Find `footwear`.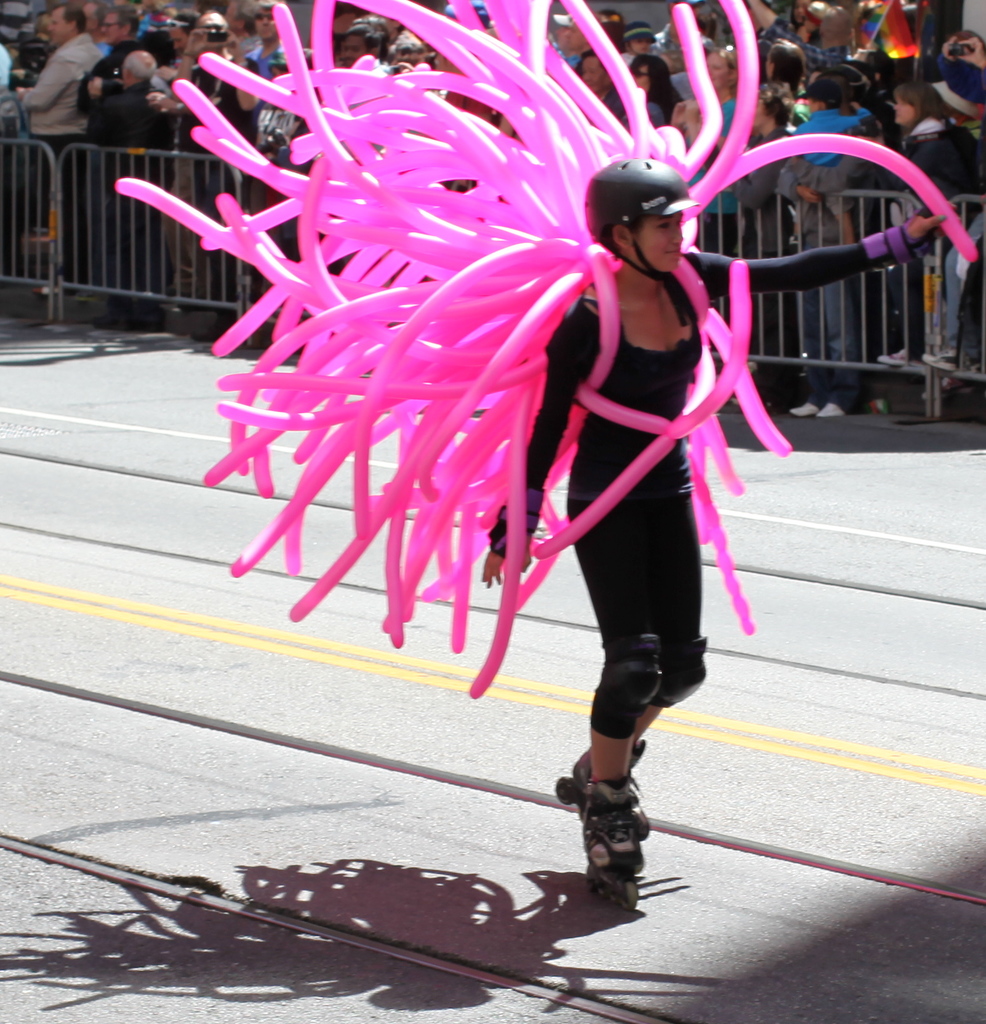
<region>557, 732, 642, 846</region>.
